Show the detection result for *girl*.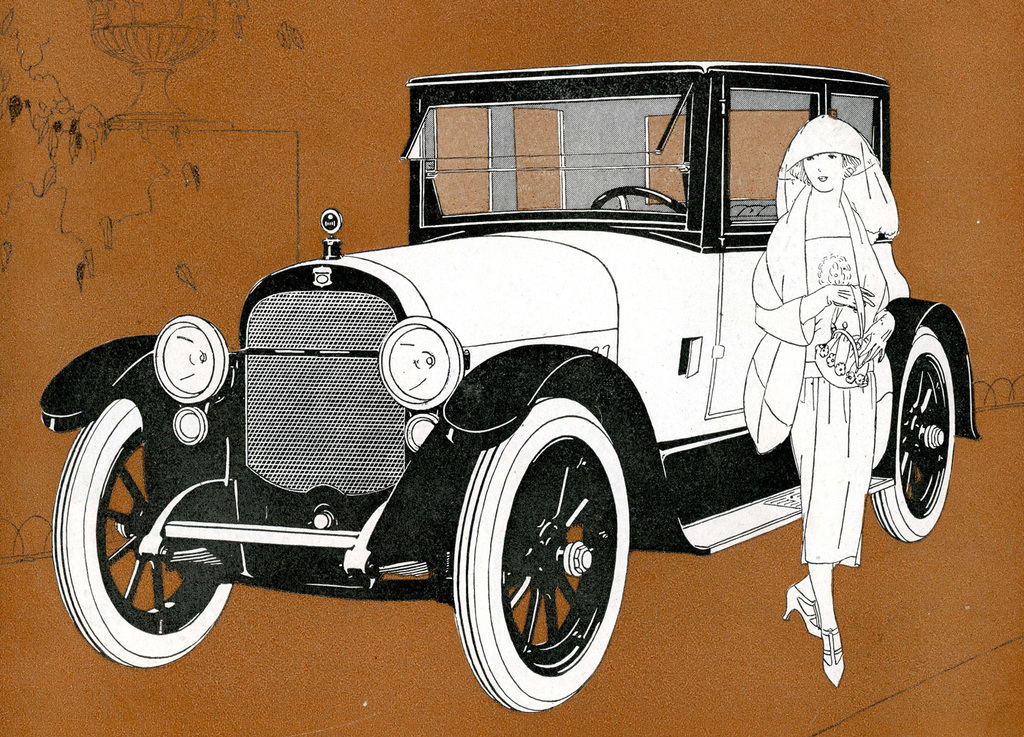
745 117 909 683.
